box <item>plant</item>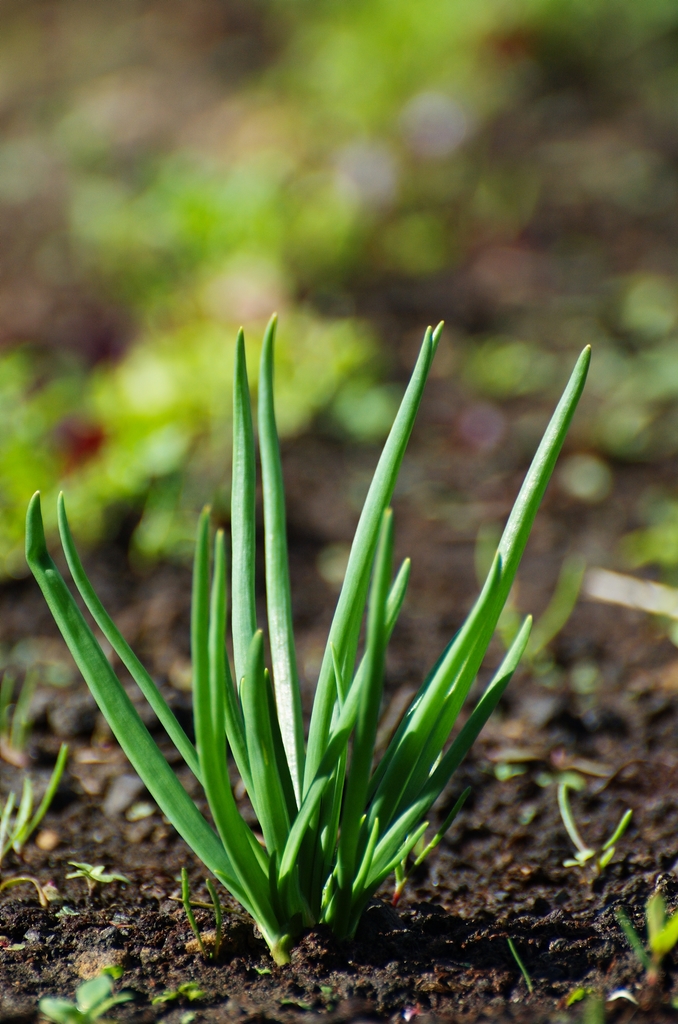
l=26, t=312, r=597, b=963
